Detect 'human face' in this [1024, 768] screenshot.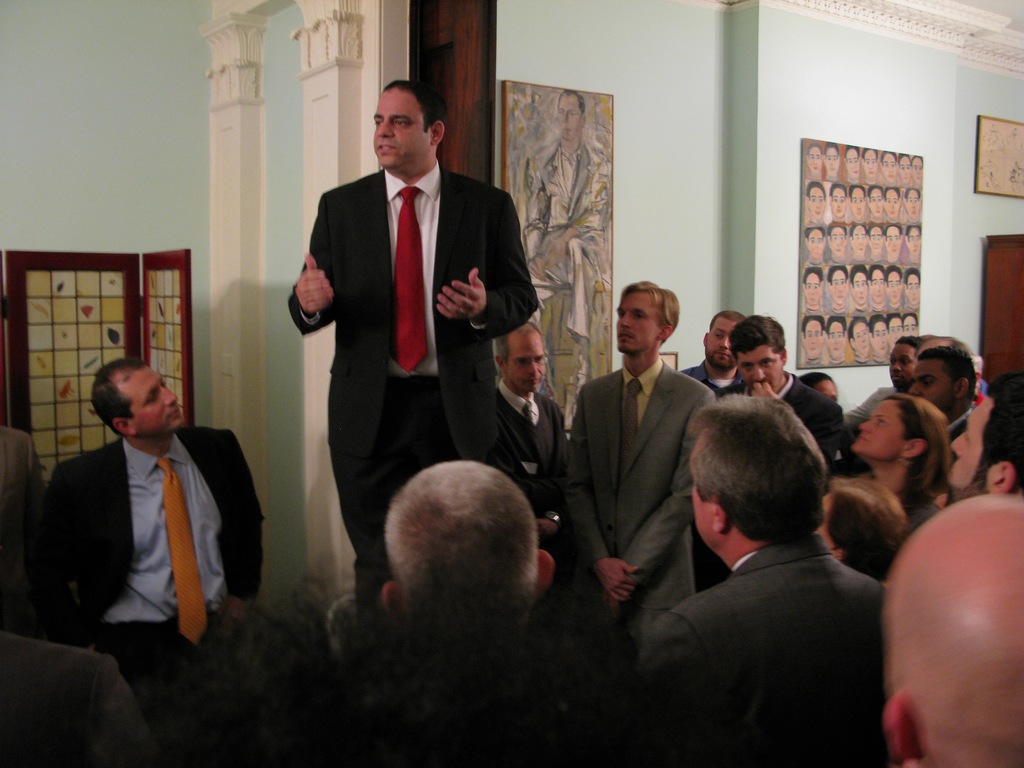
Detection: {"left": 818, "top": 142, "right": 838, "bottom": 179}.
